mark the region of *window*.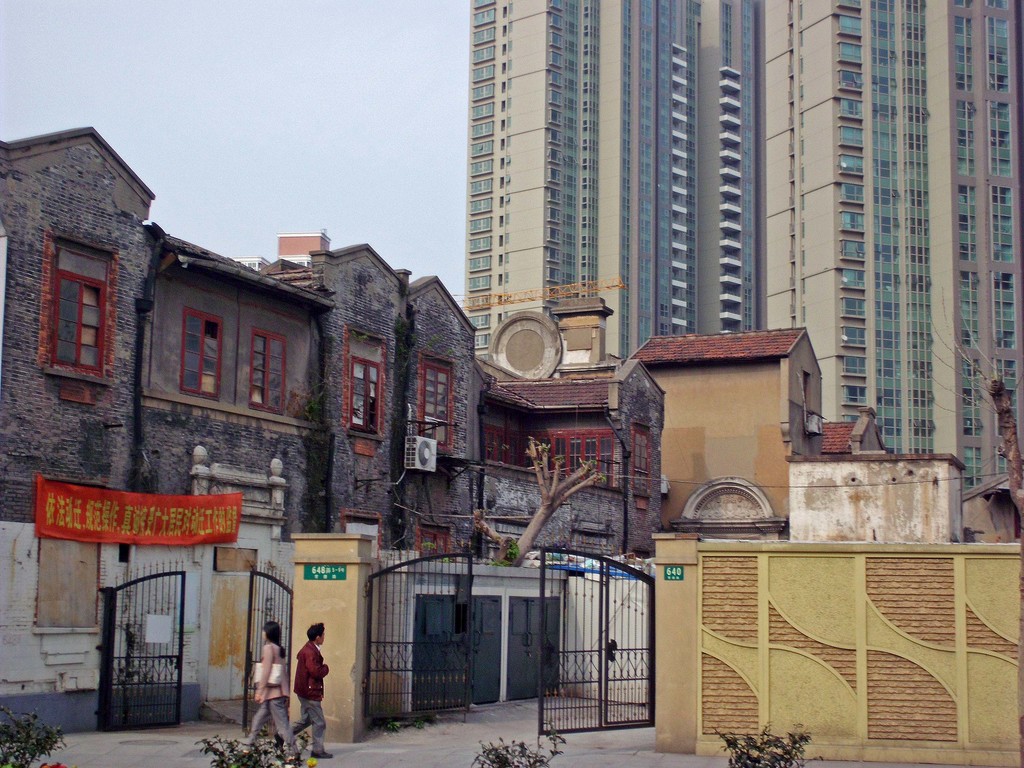
Region: {"x1": 451, "y1": 600, "x2": 472, "y2": 637}.
